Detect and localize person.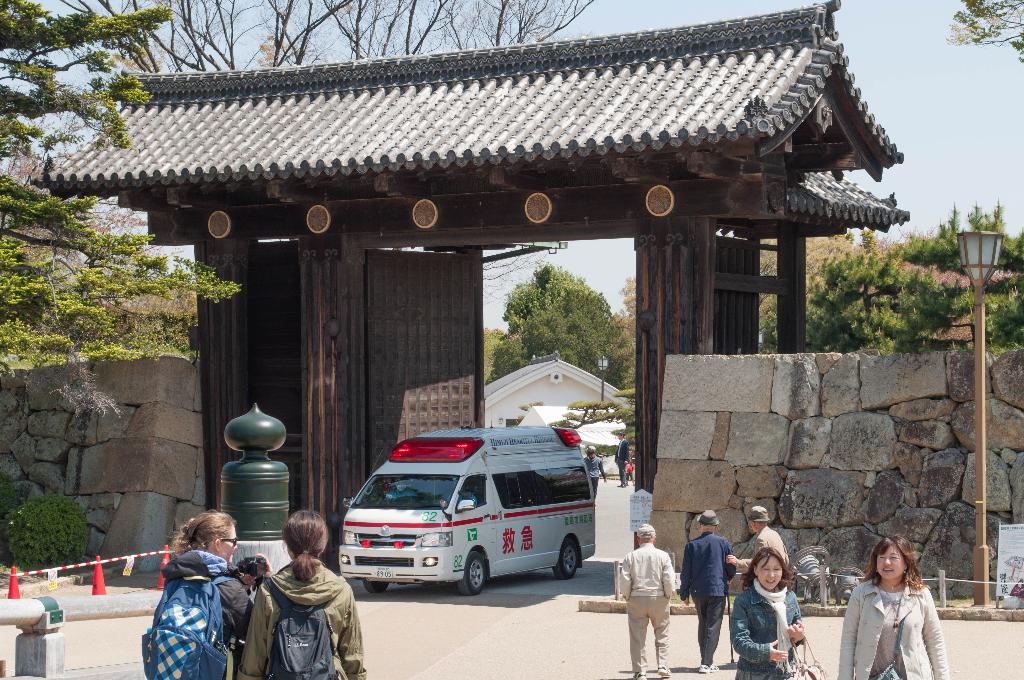
Localized at bbox=[615, 440, 629, 485].
